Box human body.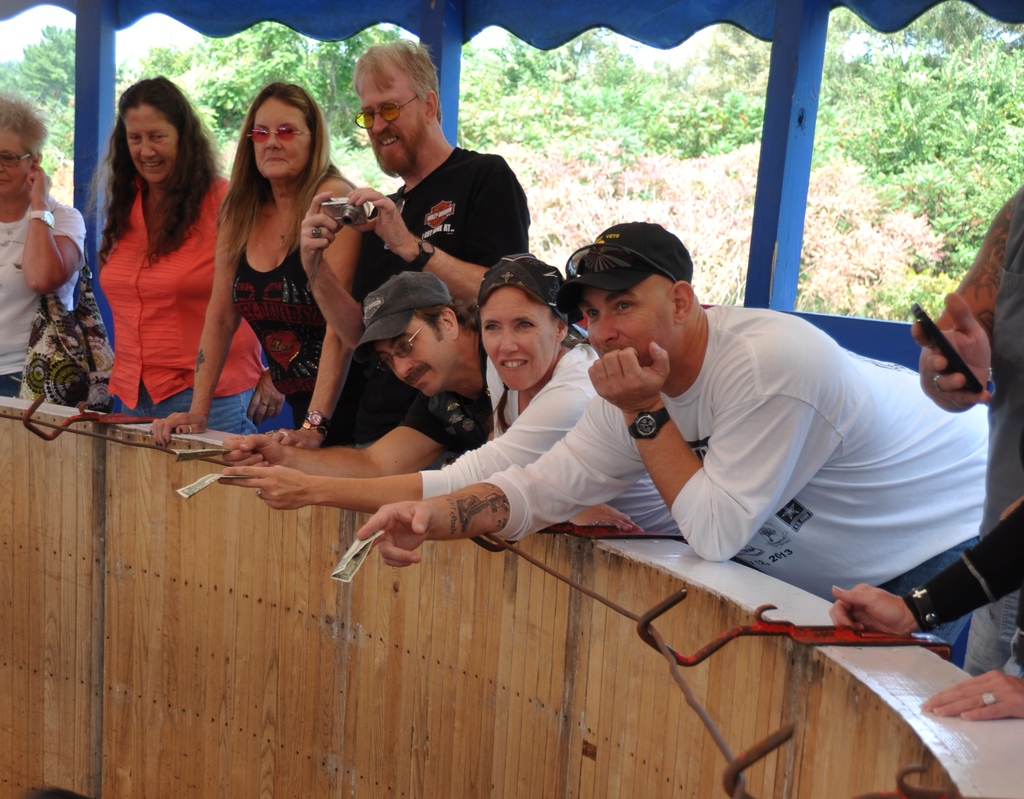
<region>0, 83, 95, 411</region>.
